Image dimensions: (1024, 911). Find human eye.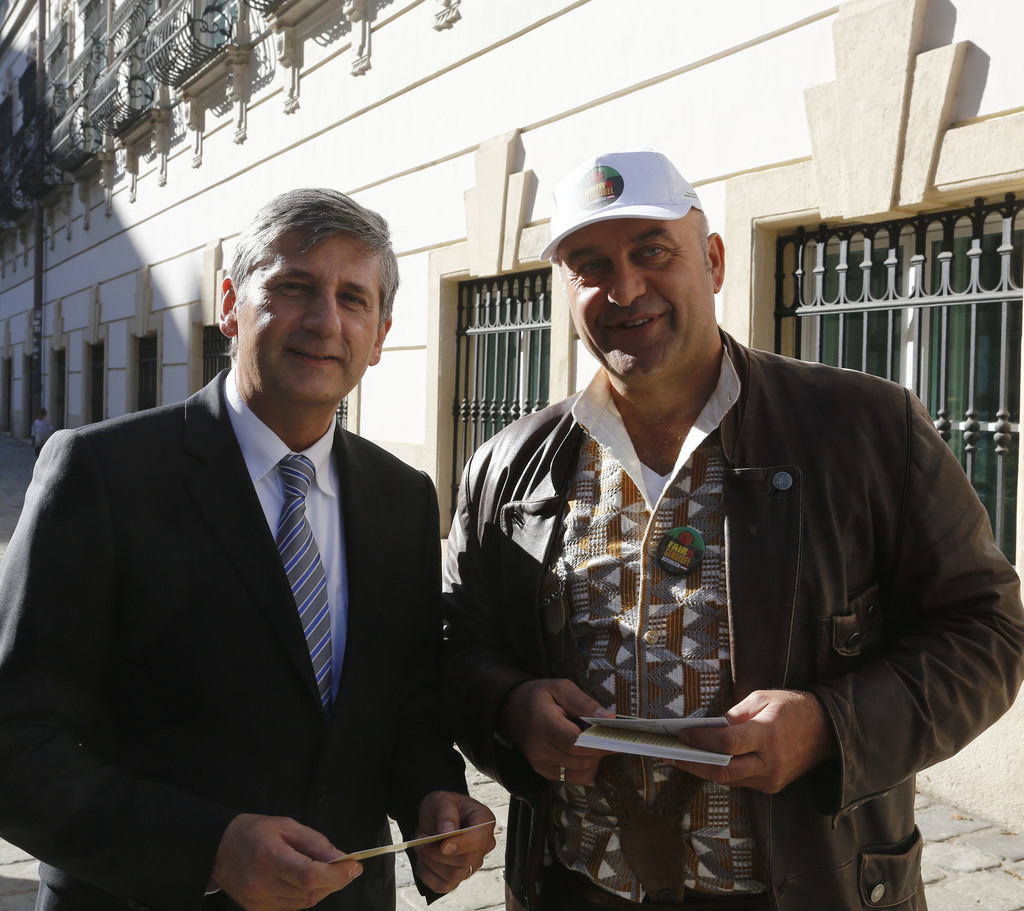
{"left": 633, "top": 242, "right": 671, "bottom": 264}.
